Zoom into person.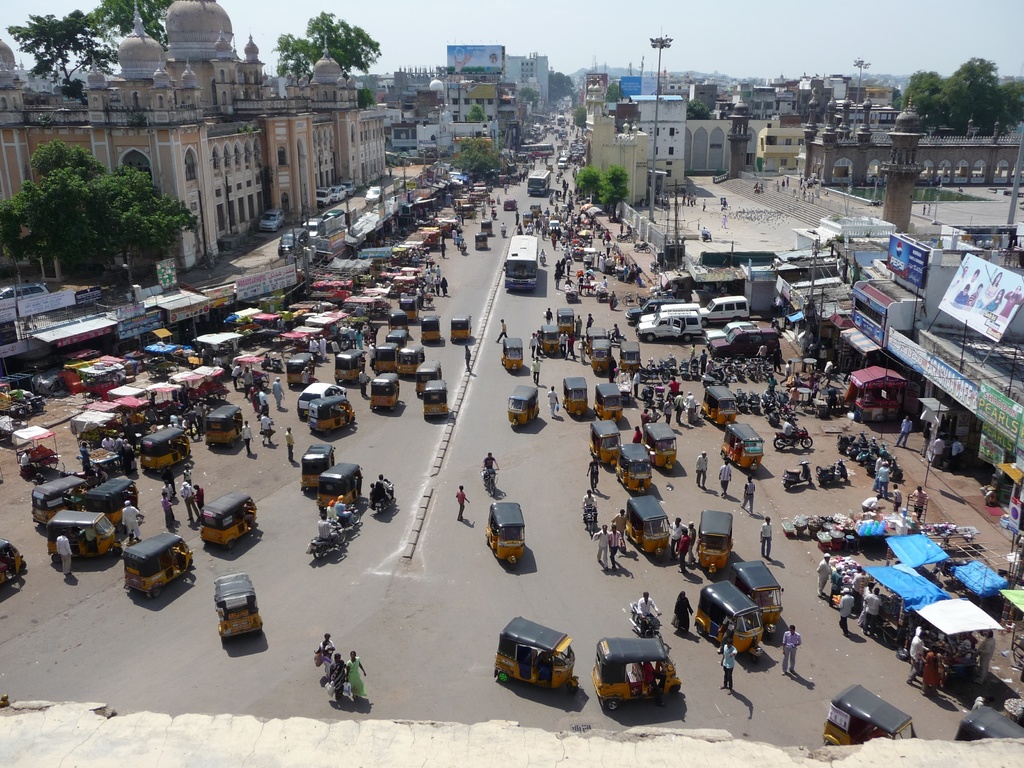
Zoom target: (347,647,368,696).
